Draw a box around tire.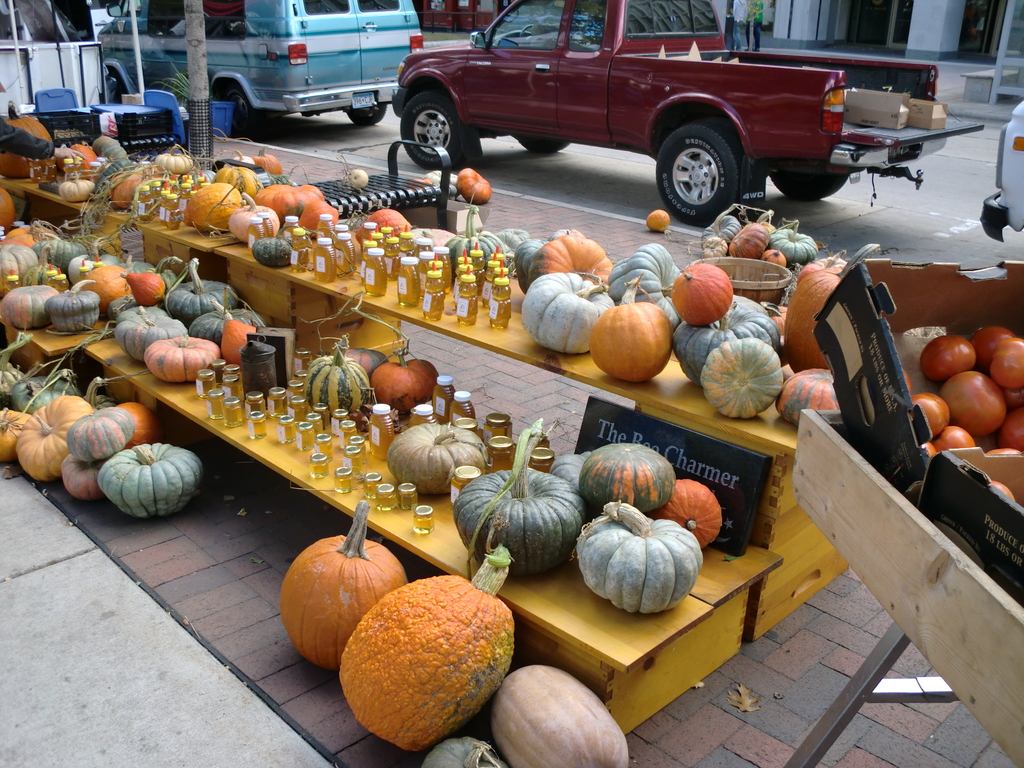
<region>760, 159, 846, 197</region>.
